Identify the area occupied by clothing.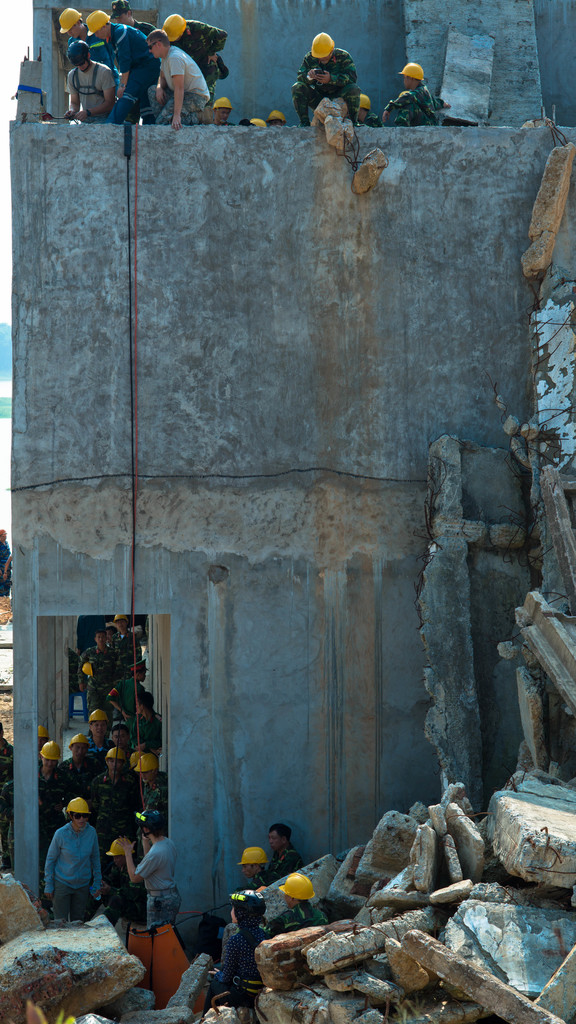
Area: <region>102, 18, 162, 118</region>.
